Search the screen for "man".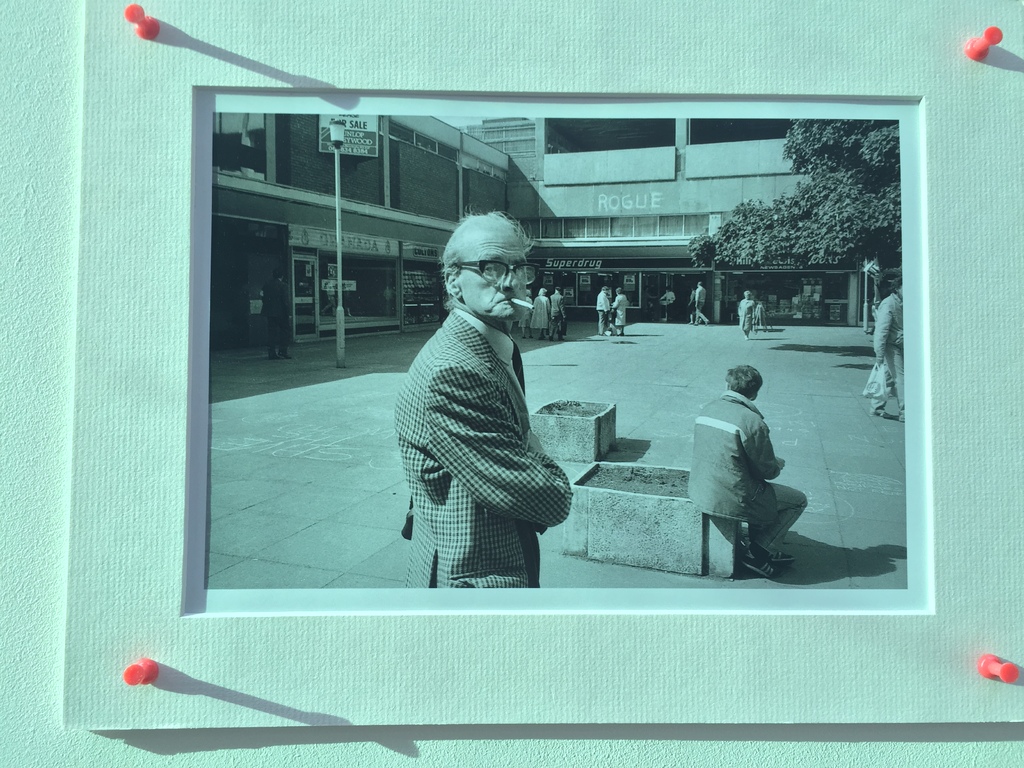
Found at {"left": 262, "top": 266, "right": 295, "bottom": 353}.
